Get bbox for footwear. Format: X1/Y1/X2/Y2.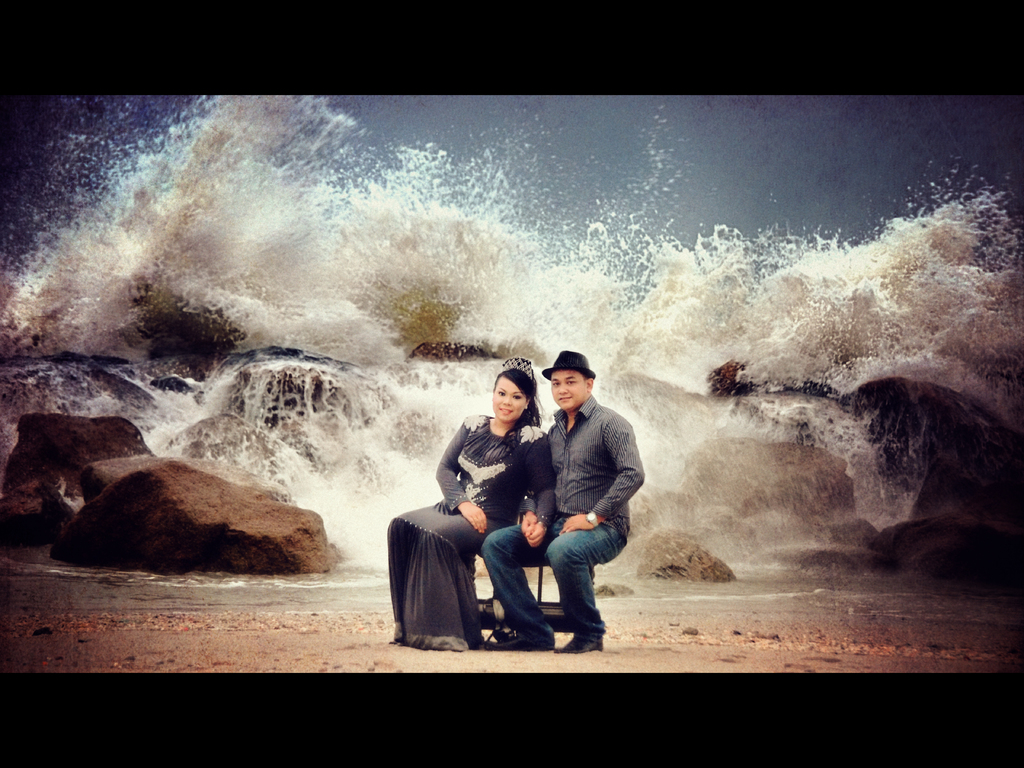
559/635/600/656.
